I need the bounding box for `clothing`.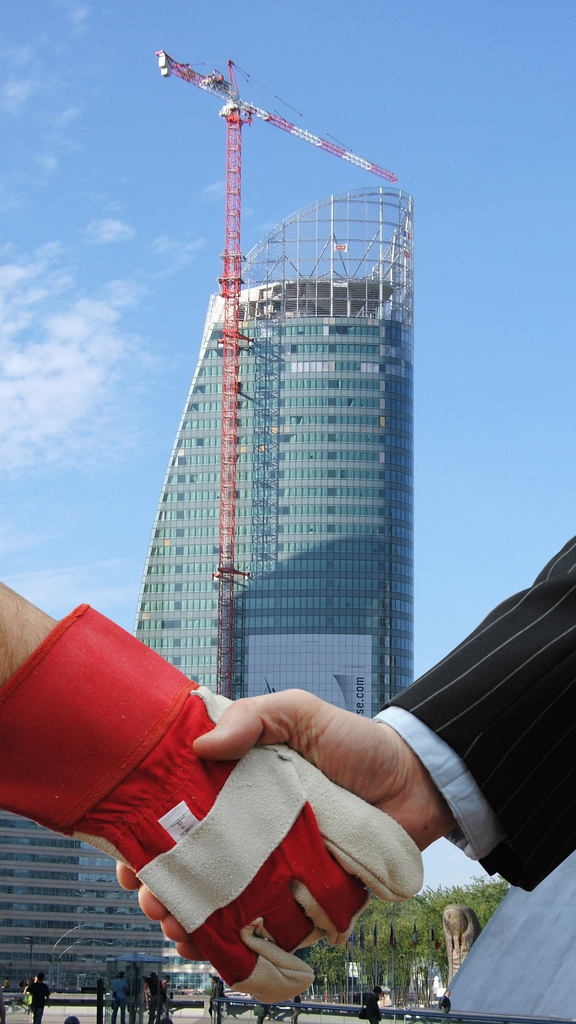
Here it is: detection(367, 526, 575, 899).
